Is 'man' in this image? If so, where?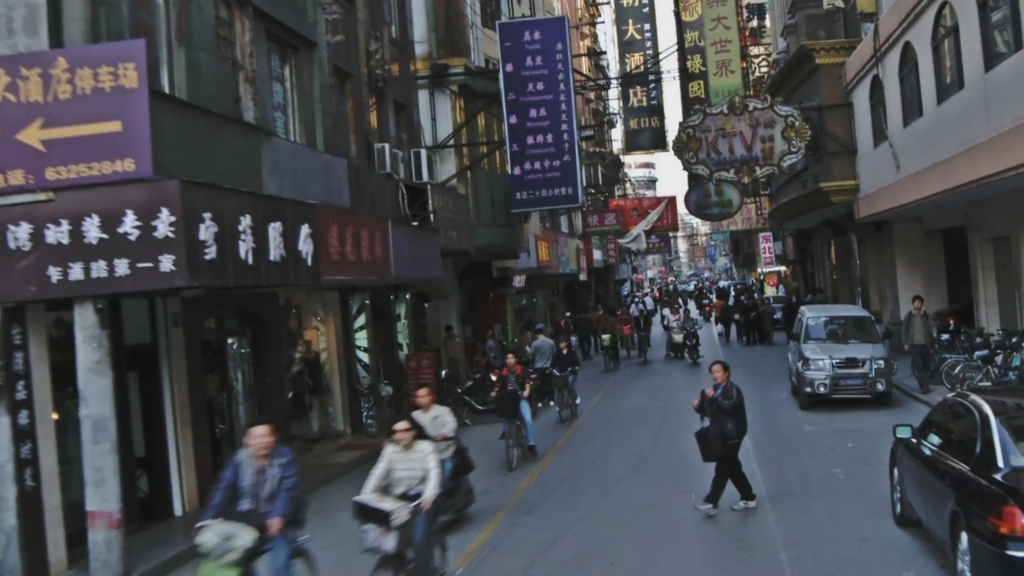
Yes, at <region>528, 325, 554, 407</region>.
